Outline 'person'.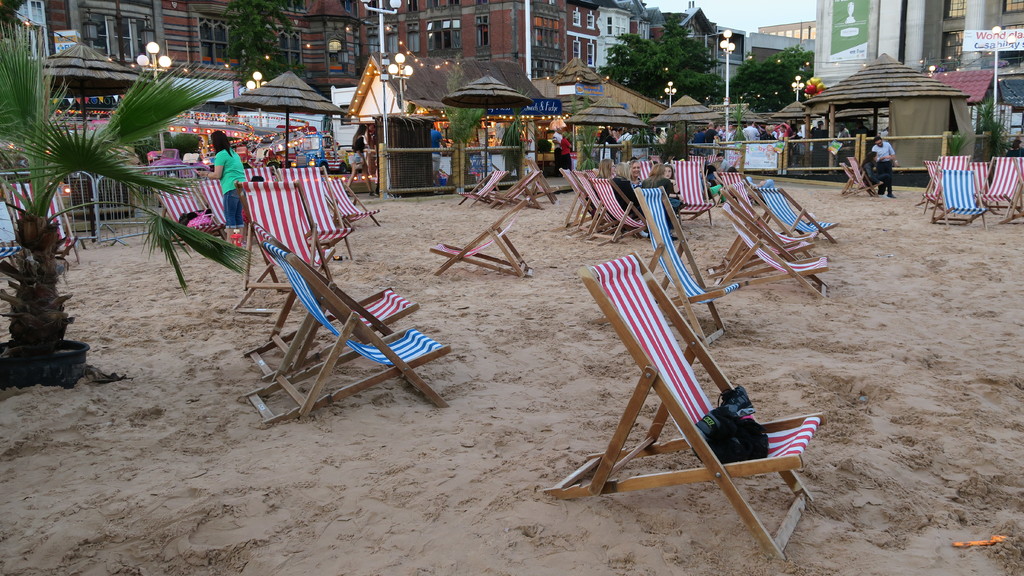
Outline: box(430, 118, 450, 194).
